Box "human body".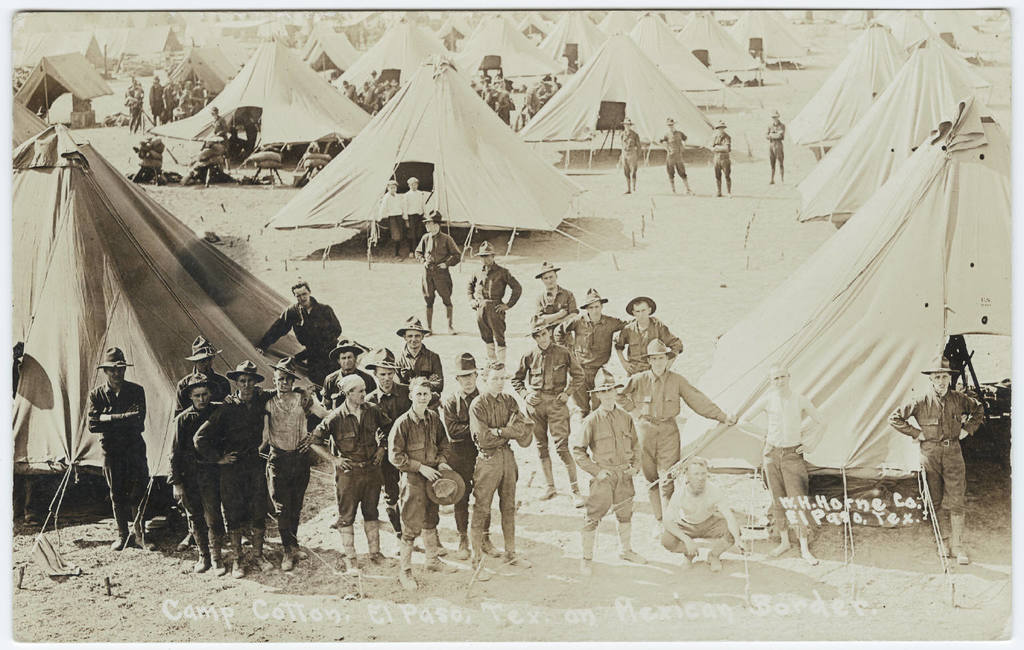
{"left": 326, "top": 370, "right": 379, "bottom": 525}.
